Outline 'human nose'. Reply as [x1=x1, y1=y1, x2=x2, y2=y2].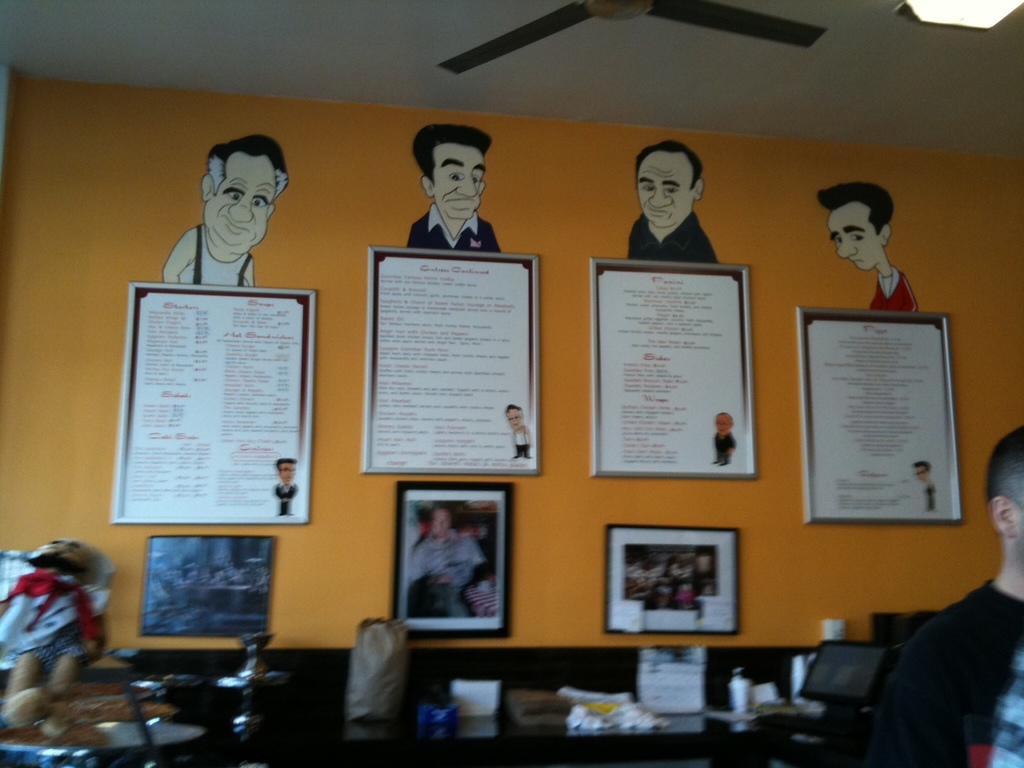
[x1=834, y1=246, x2=861, y2=258].
